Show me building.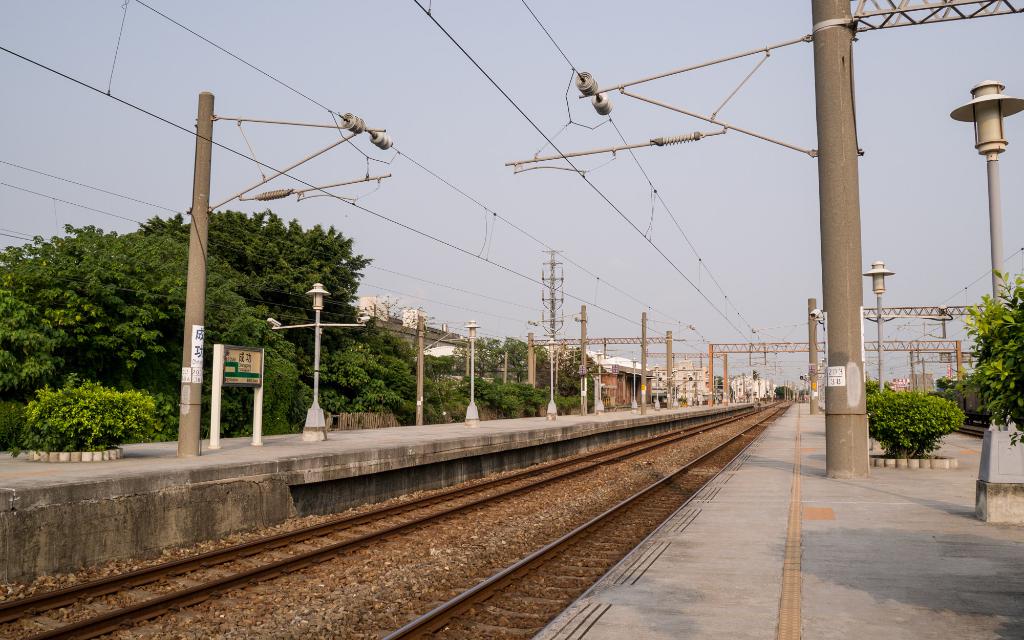
building is here: x1=404, y1=308, x2=426, y2=329.
